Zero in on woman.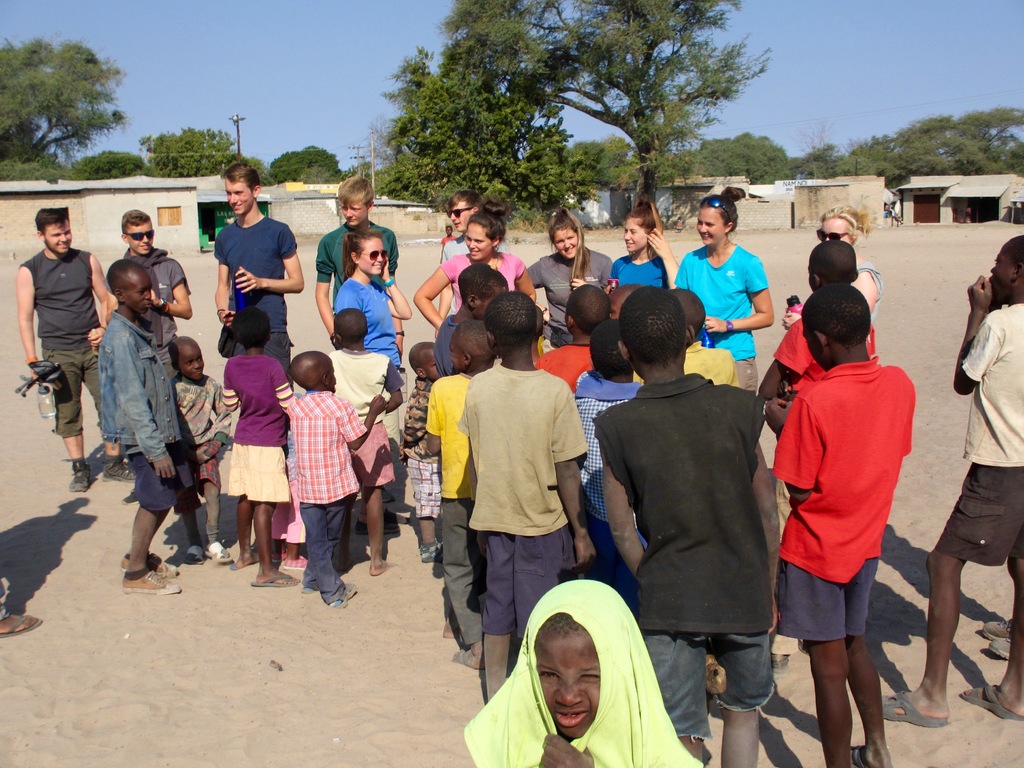
Zeroed in: 331:226:408:472.
